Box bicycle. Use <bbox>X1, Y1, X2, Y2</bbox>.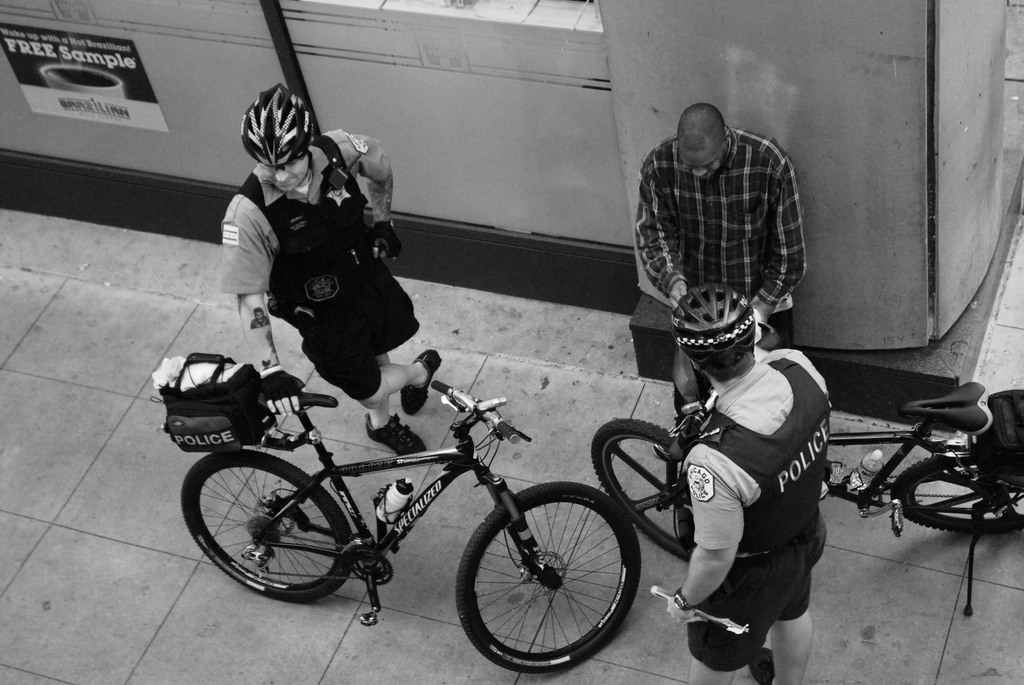
<bbox>174, 352, 646, 656</bbox>.
